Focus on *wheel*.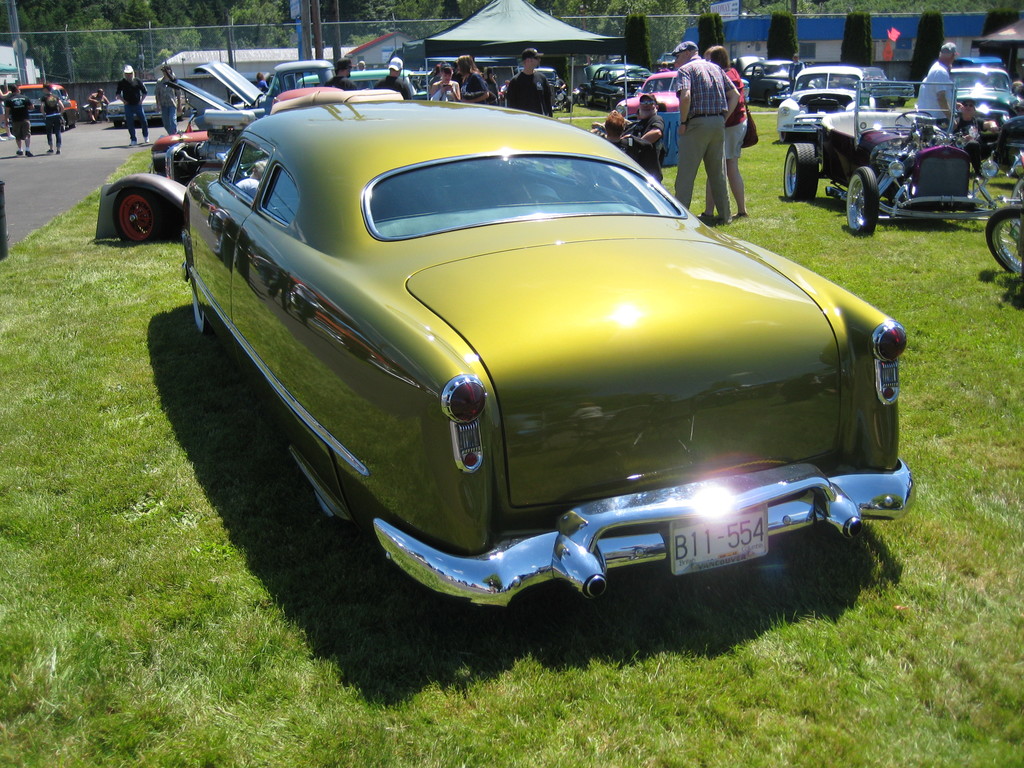
Focused at {"x1": 844, "y1": 165, "x2": 878, "y2": 237}.
